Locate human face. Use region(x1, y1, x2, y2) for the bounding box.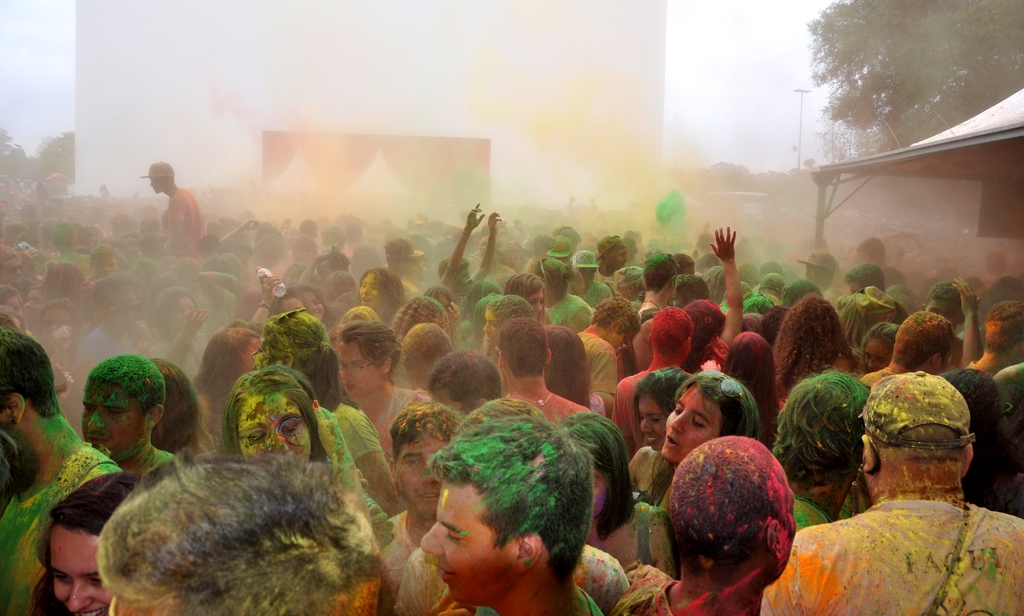
region(341, 343, 379, 391).
